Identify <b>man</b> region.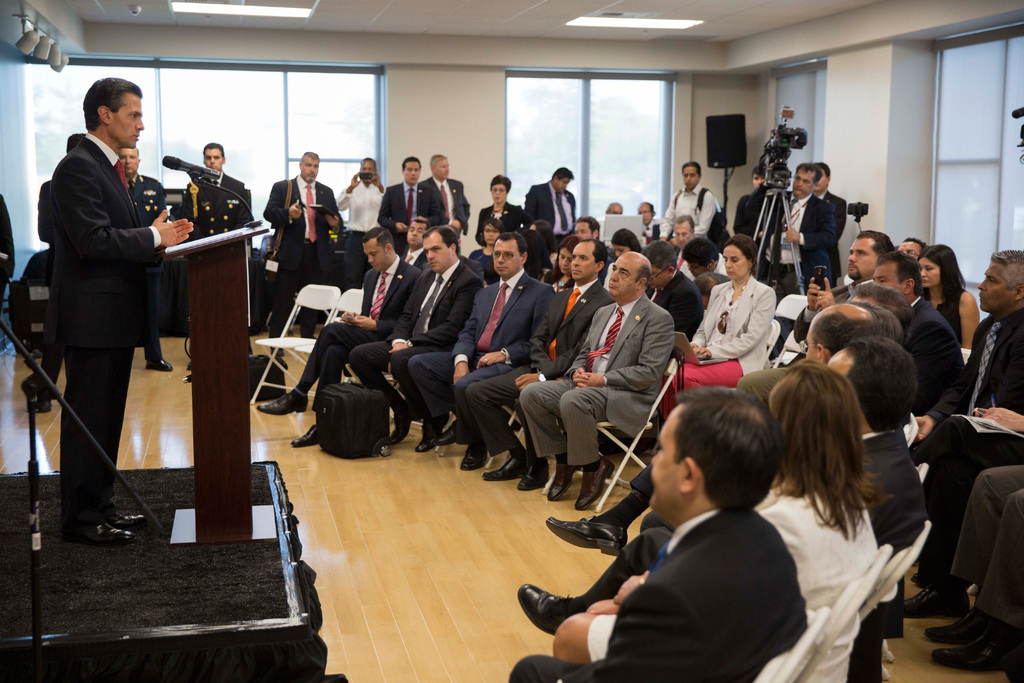
Region: [x1=679, y1=237, x2=733, y2=291].
